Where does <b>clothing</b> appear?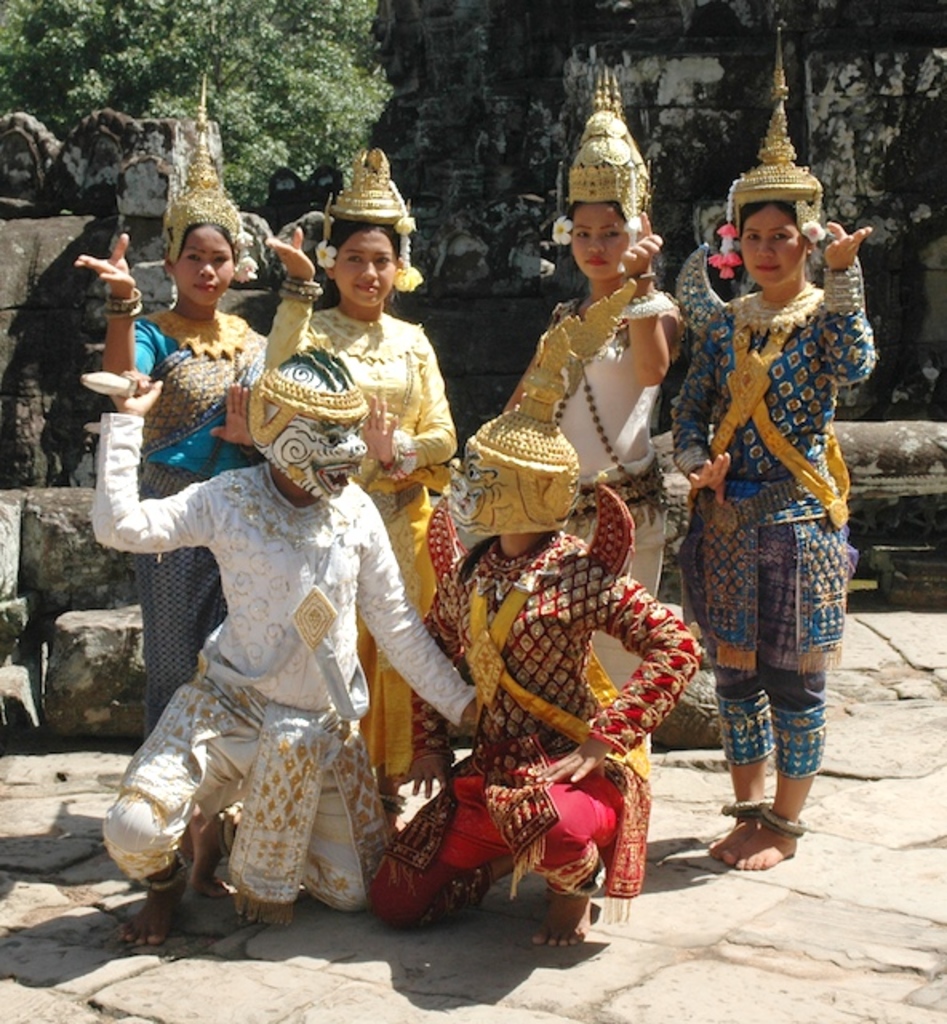
Appears at 370 485 699 928.
